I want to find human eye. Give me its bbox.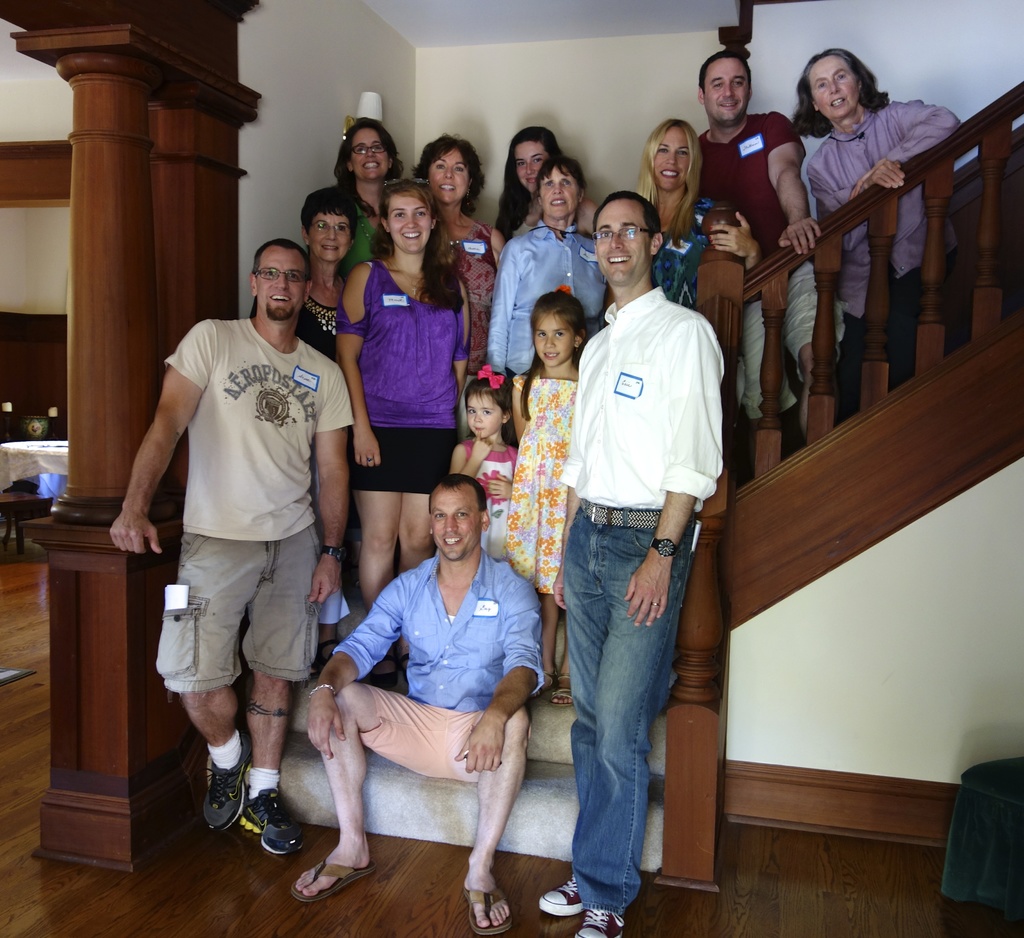
select_region(815, 79, 826, 90).
